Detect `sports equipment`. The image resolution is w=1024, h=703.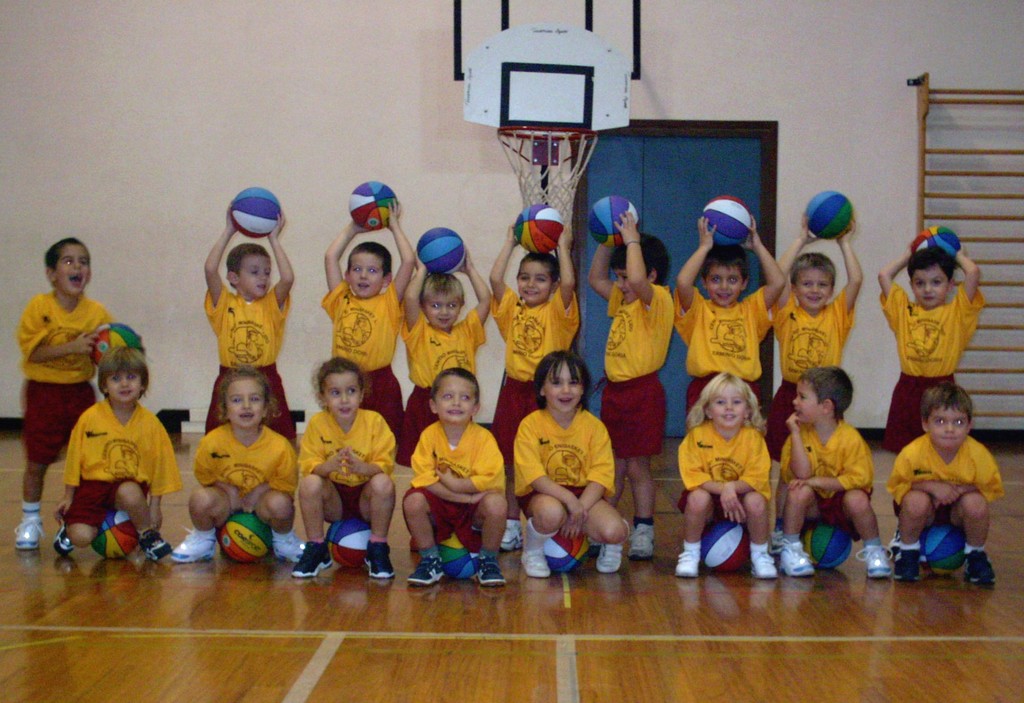
[919, 523, 966, 577].
